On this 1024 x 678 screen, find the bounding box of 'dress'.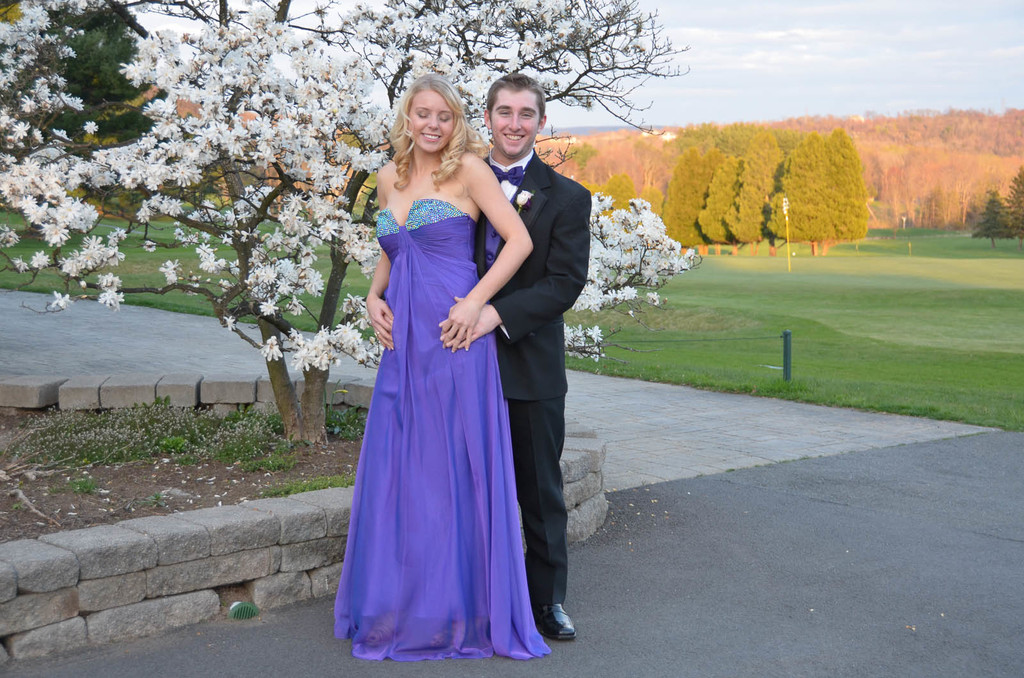
Bounding box: (330, 197, 548, 659).
